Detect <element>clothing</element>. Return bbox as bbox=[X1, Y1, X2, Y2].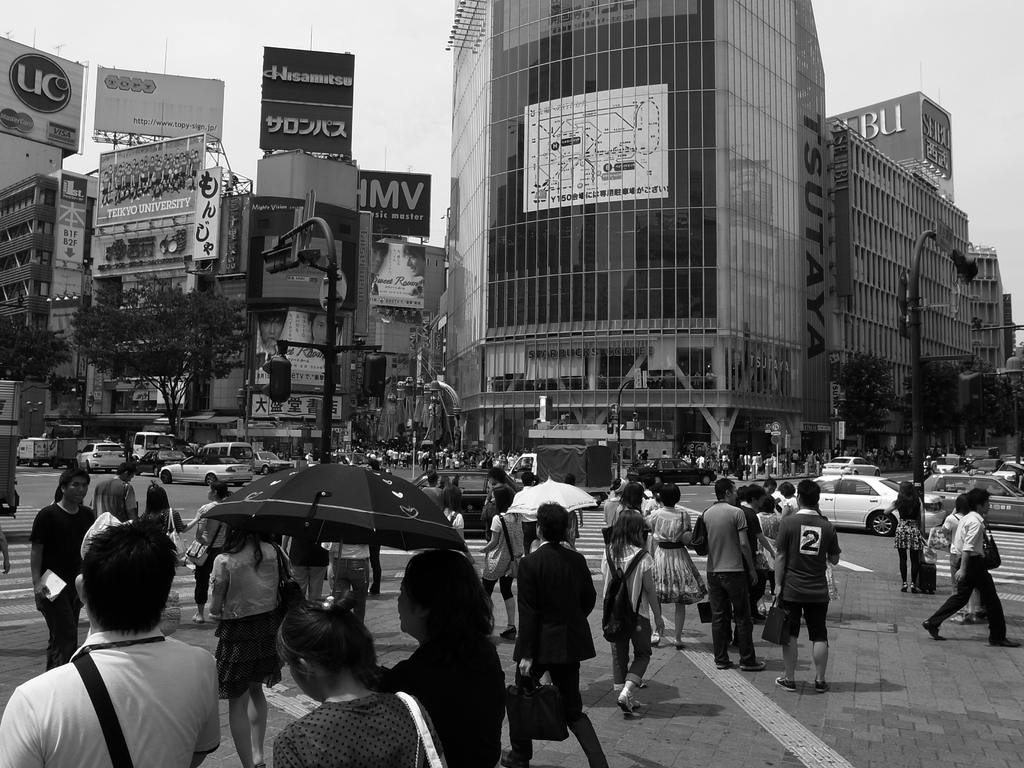
bbox=[445, 504, 472, 549].
